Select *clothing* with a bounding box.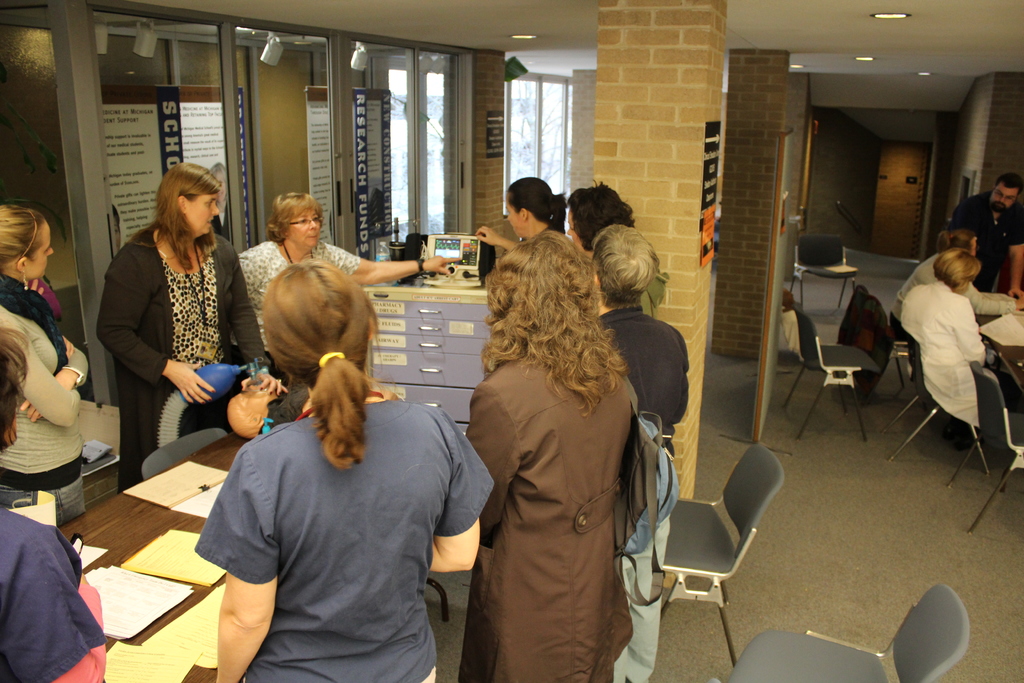
rect(465, 359, 631, 682).
